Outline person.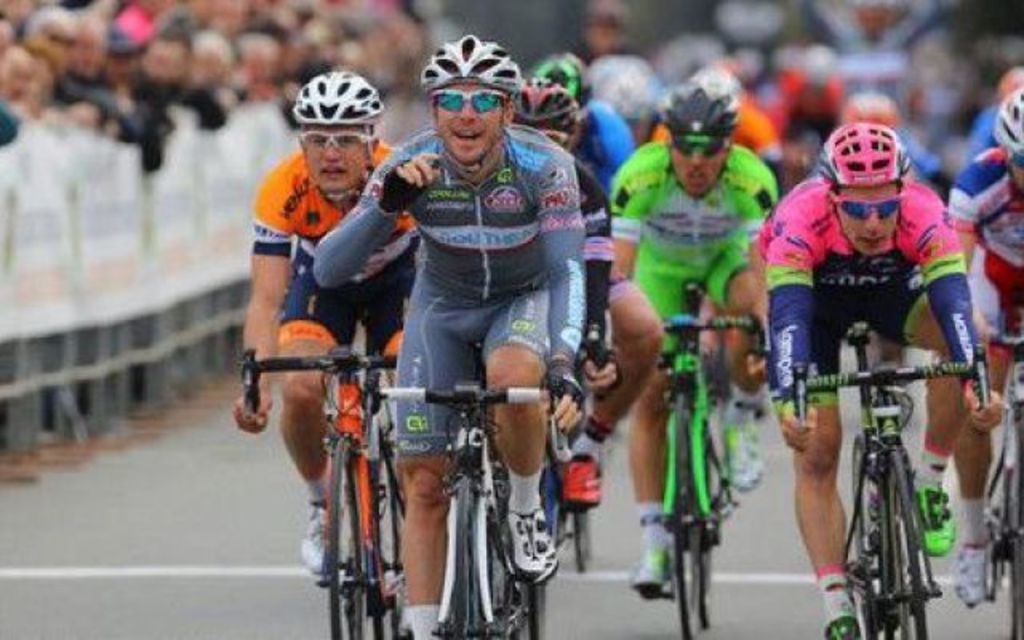
Outline: bbox(562, 2, 667, 120).
